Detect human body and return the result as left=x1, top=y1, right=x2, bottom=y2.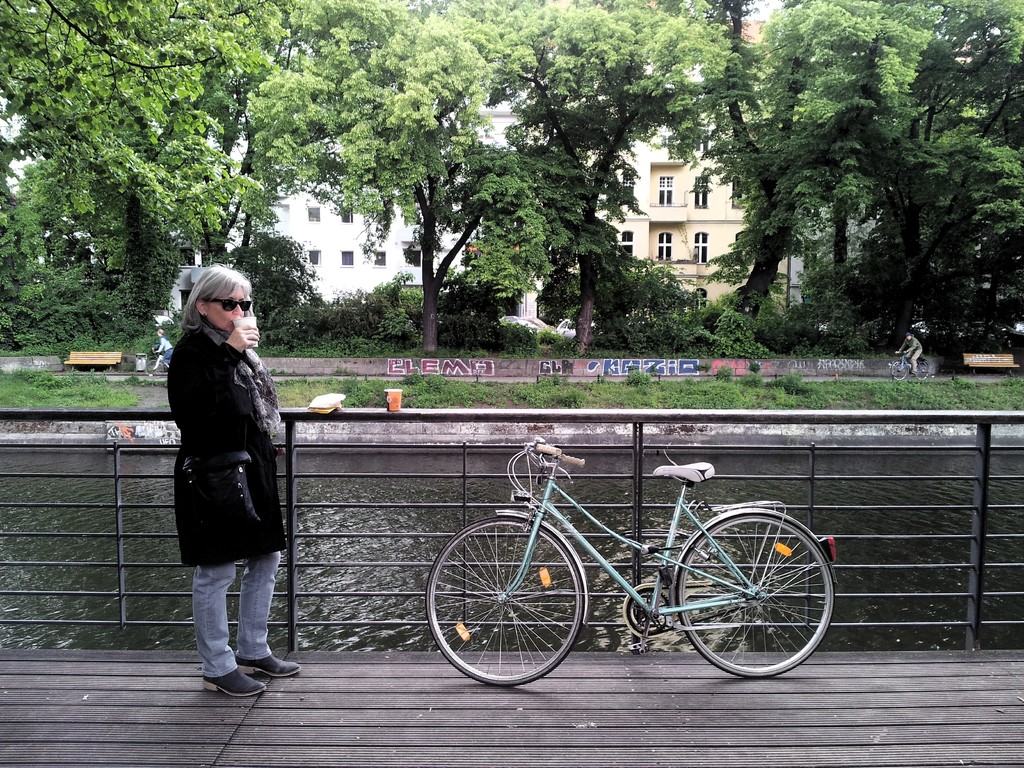
left=165, top=249, right=289, bottom=713.
